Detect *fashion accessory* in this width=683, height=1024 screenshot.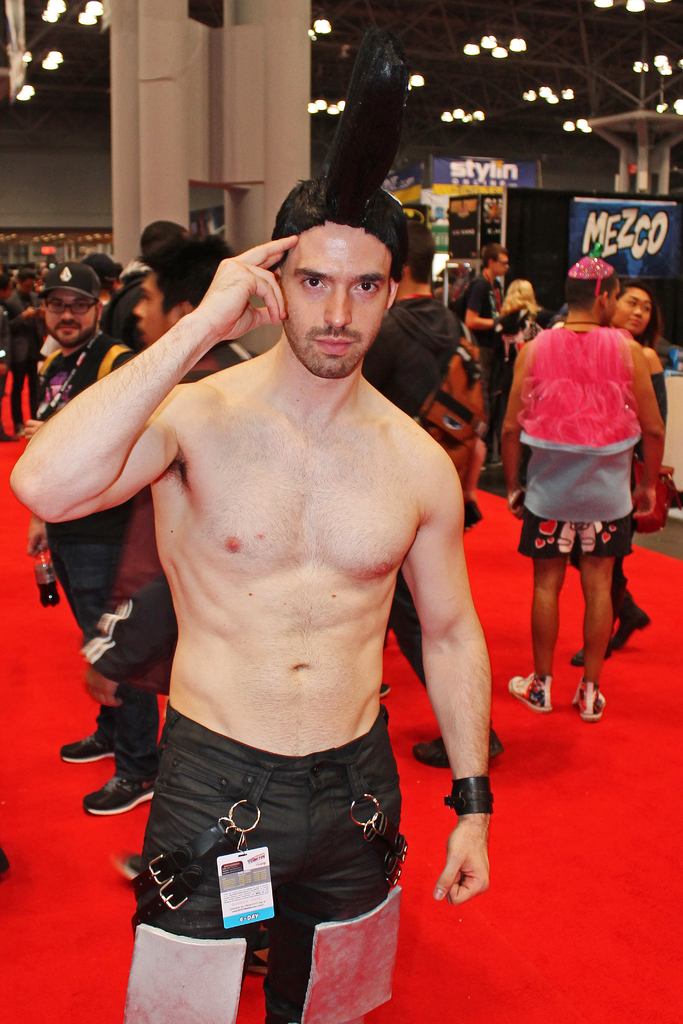
Detection: left=575, top=680, right=605, bottom=722.
